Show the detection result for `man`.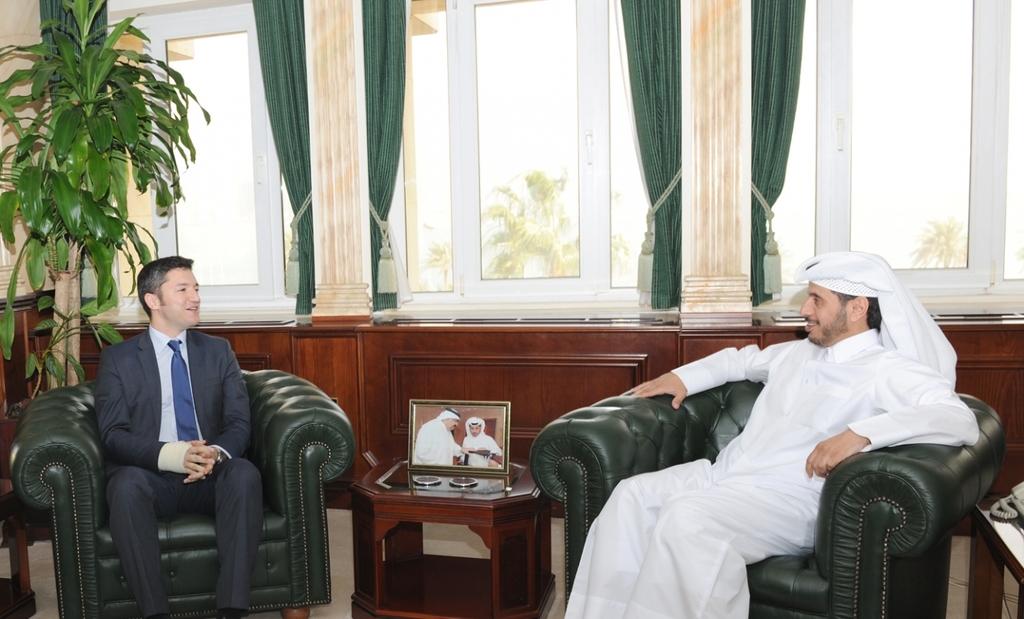
bbox(98, 252, 280, 616).
